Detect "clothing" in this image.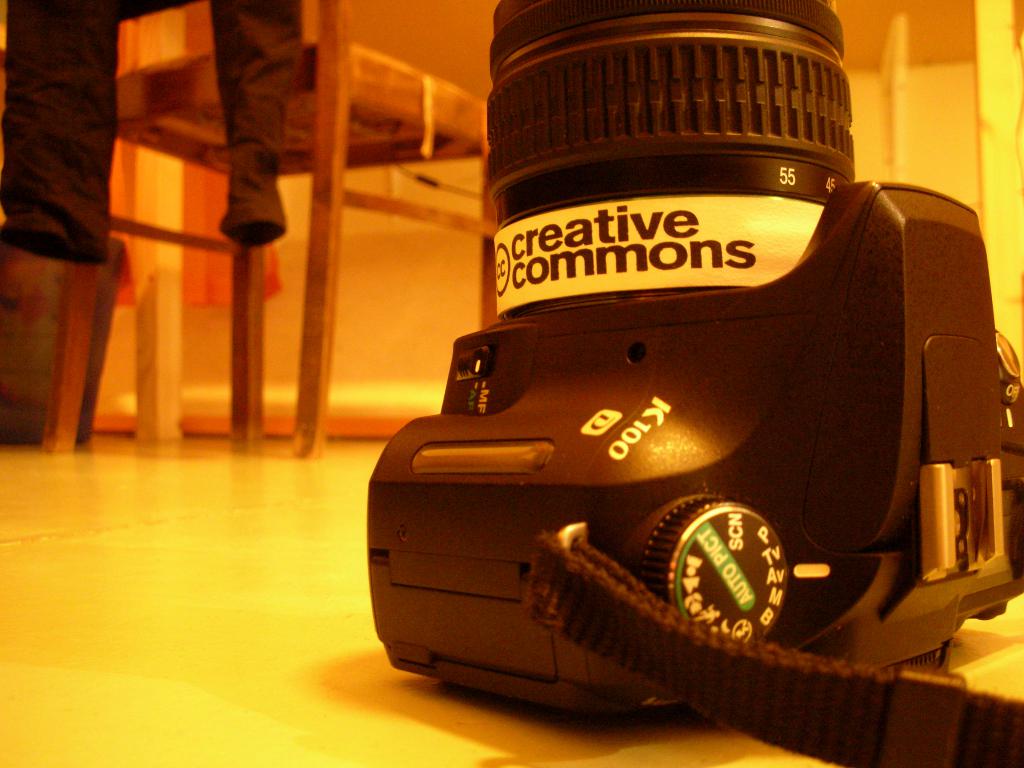
Detection: box(0, 0, 300, 265).
